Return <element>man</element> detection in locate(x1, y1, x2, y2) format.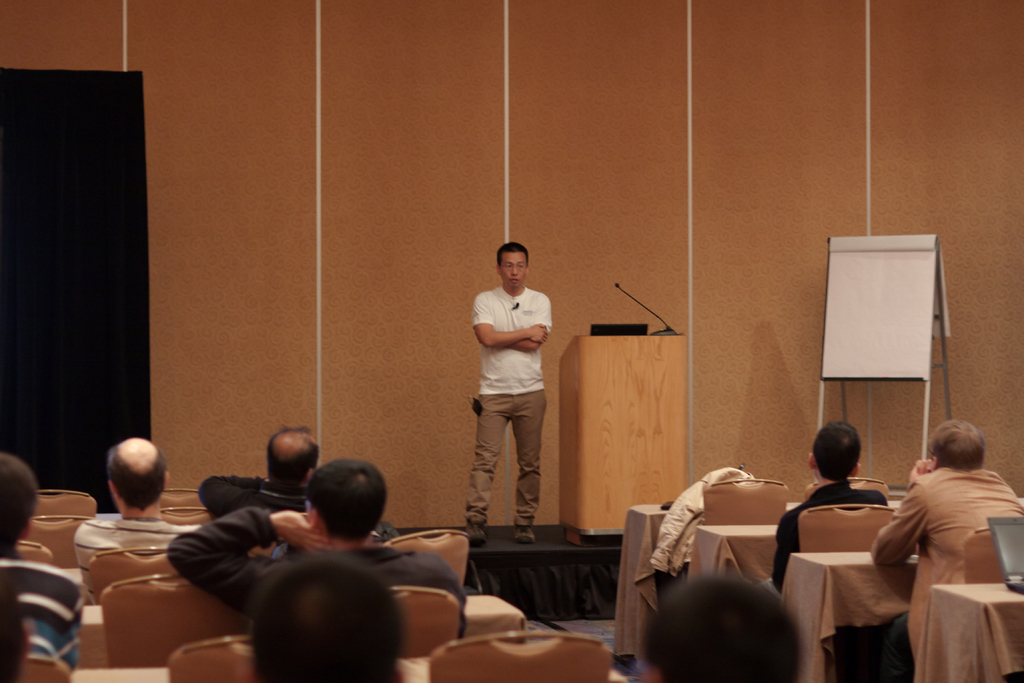
locate(0, 449, 83, 675).
